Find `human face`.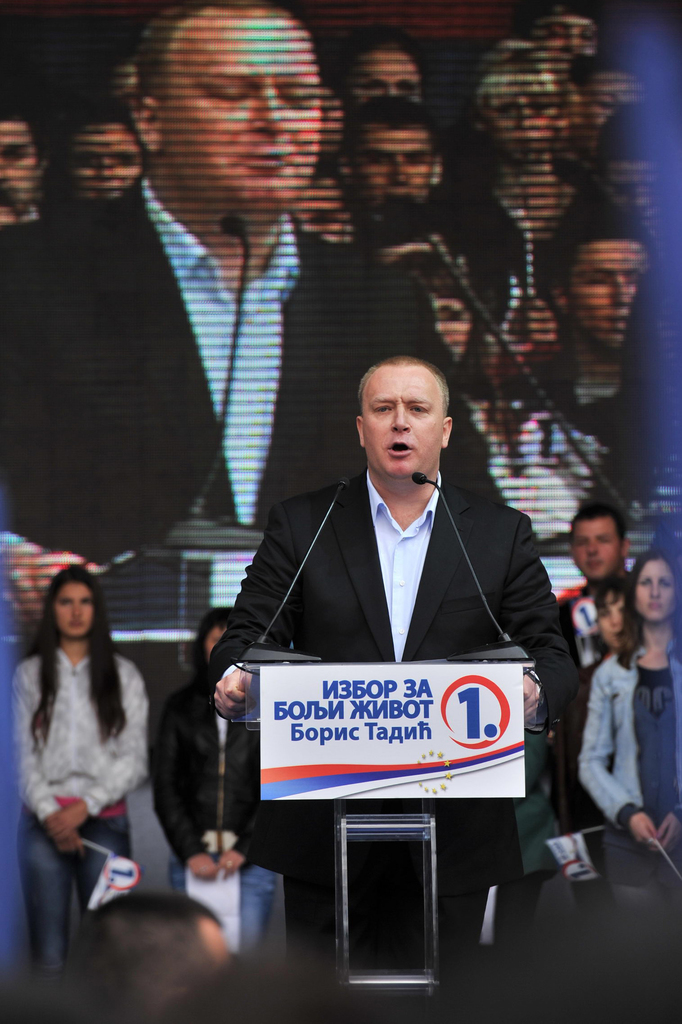
rect(361, 365, 443, 482).
